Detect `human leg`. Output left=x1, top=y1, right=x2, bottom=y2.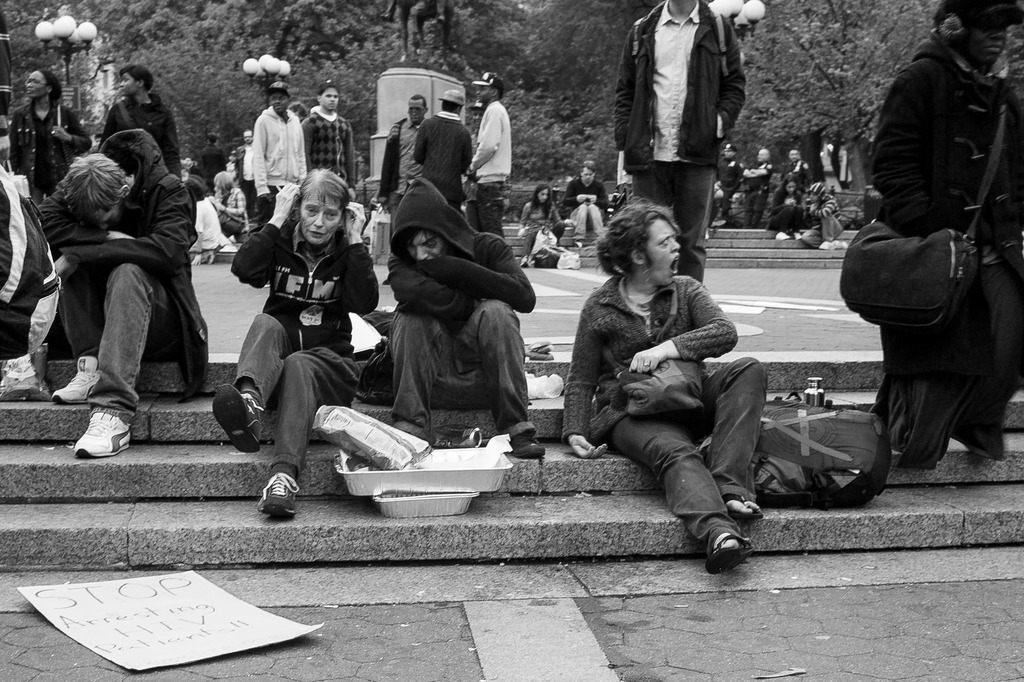
left=75, top=265, right=181, bottom=458.
